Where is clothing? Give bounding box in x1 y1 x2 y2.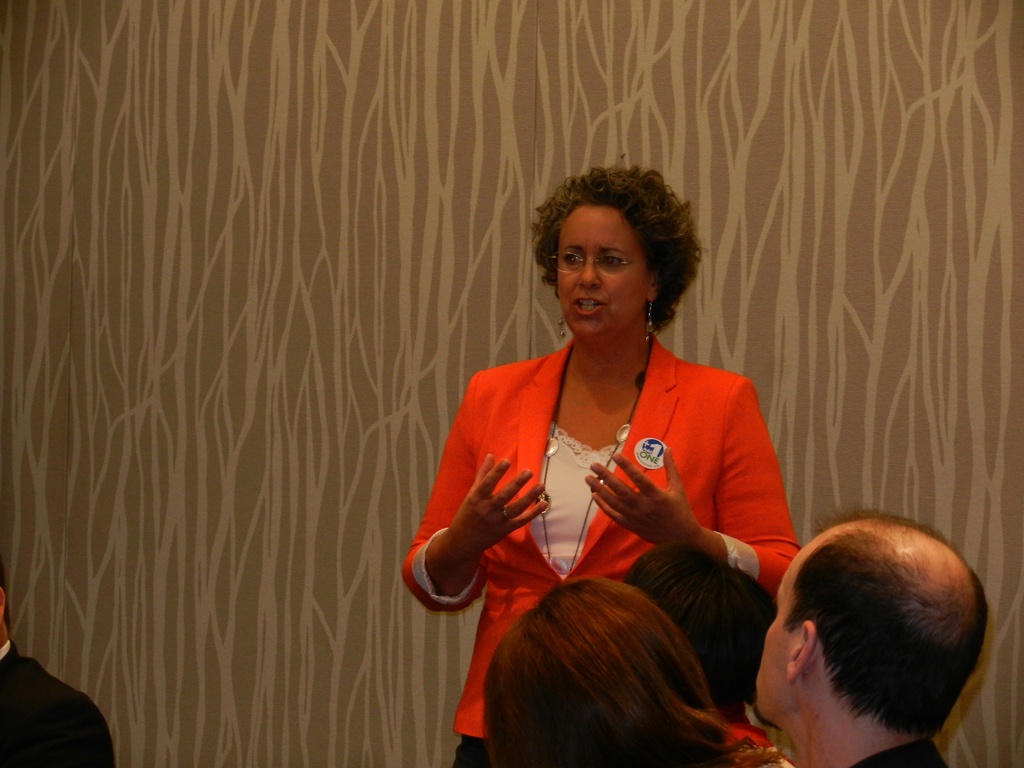
0 637 116 767.
